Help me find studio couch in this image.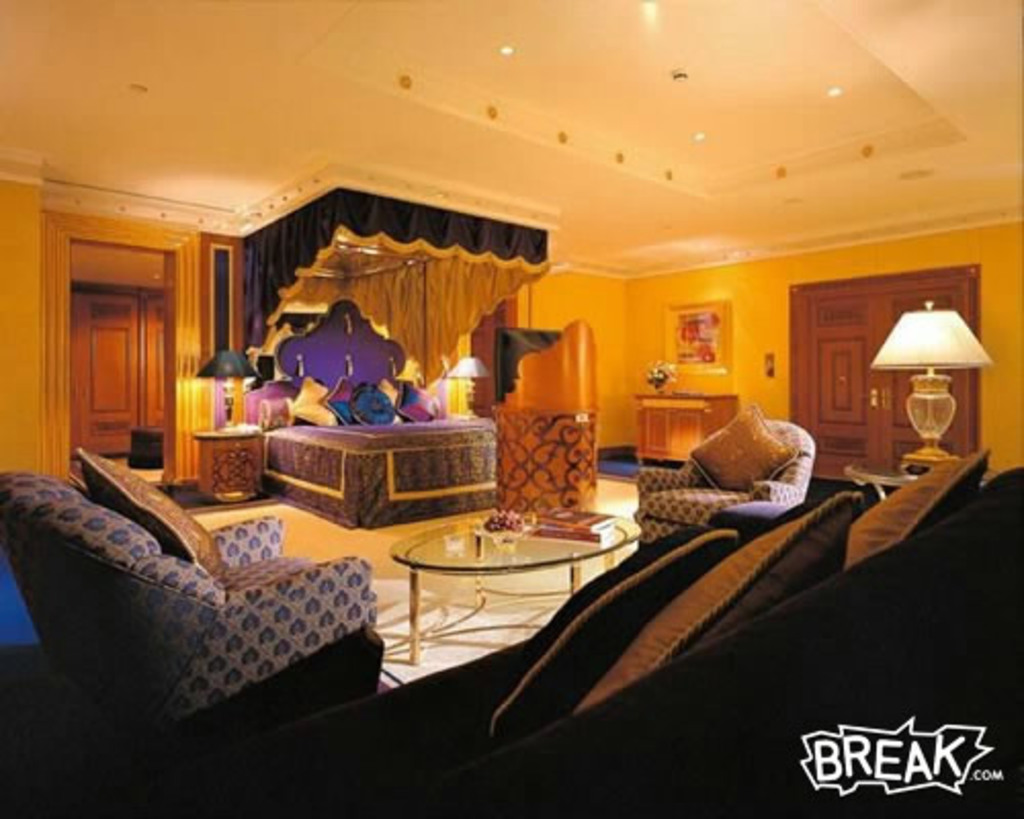
Found it: (287, 434, 1022, 817).
